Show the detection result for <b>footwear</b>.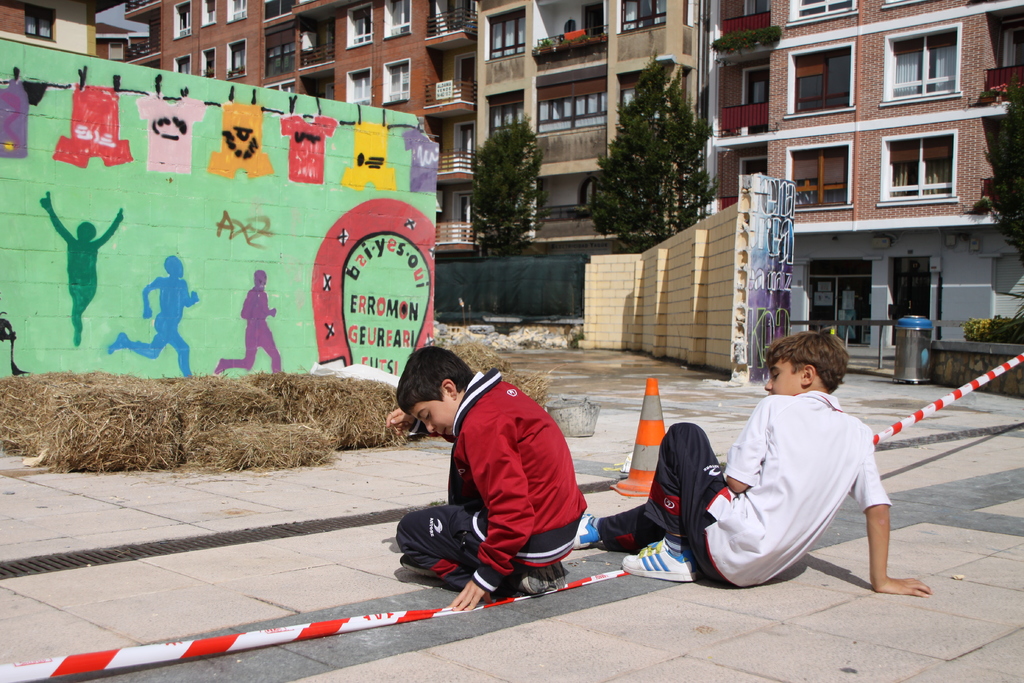
<region>394, 557, 440, 579</region>.
